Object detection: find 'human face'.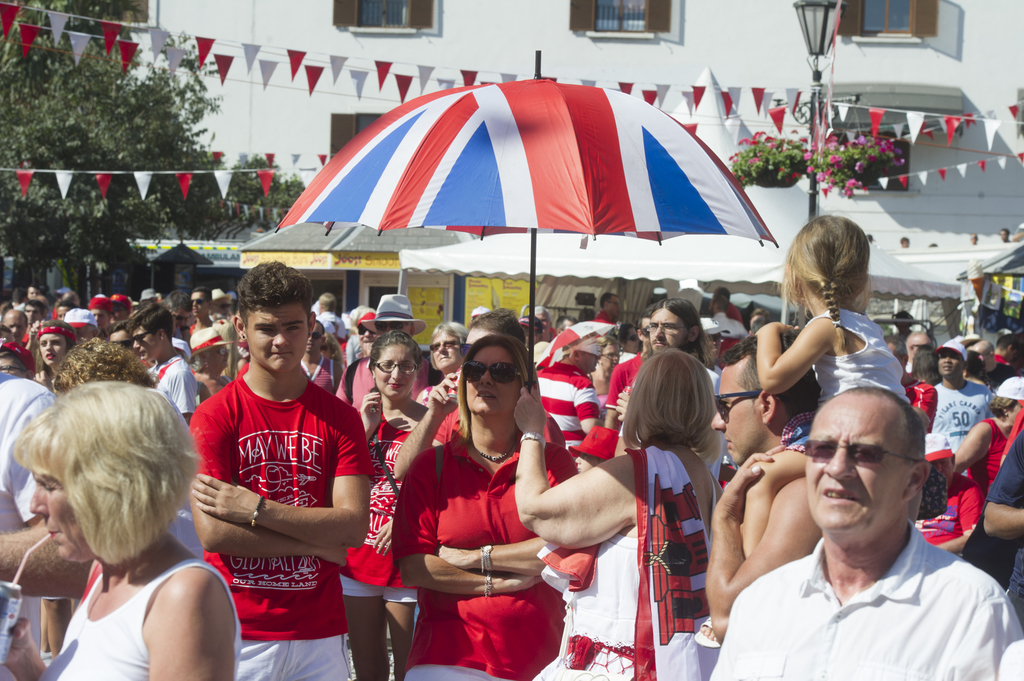
left=939, top=353, right=963, bottom=378.
